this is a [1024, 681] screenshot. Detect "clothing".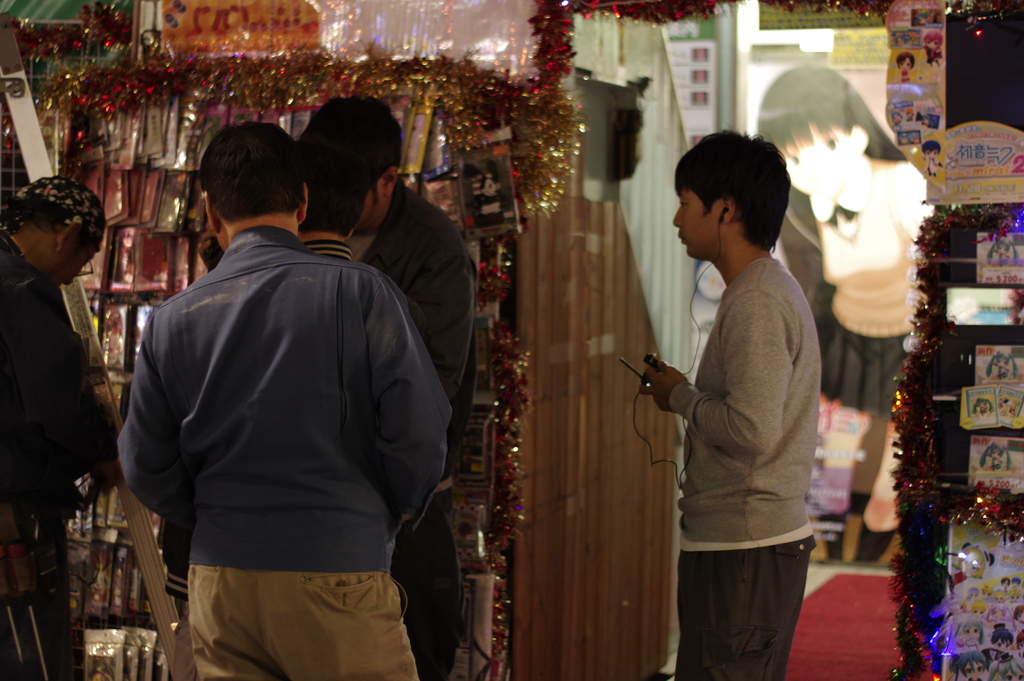
bbox=[669, 252, 823, 680].
